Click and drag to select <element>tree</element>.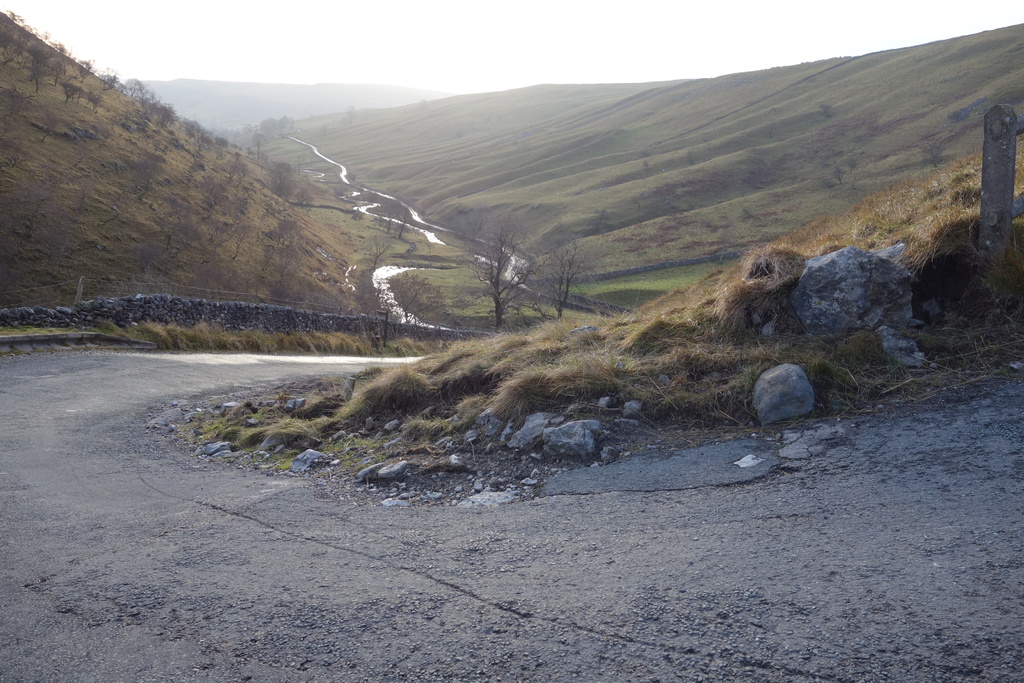
Selection: 470,208,550,318.
